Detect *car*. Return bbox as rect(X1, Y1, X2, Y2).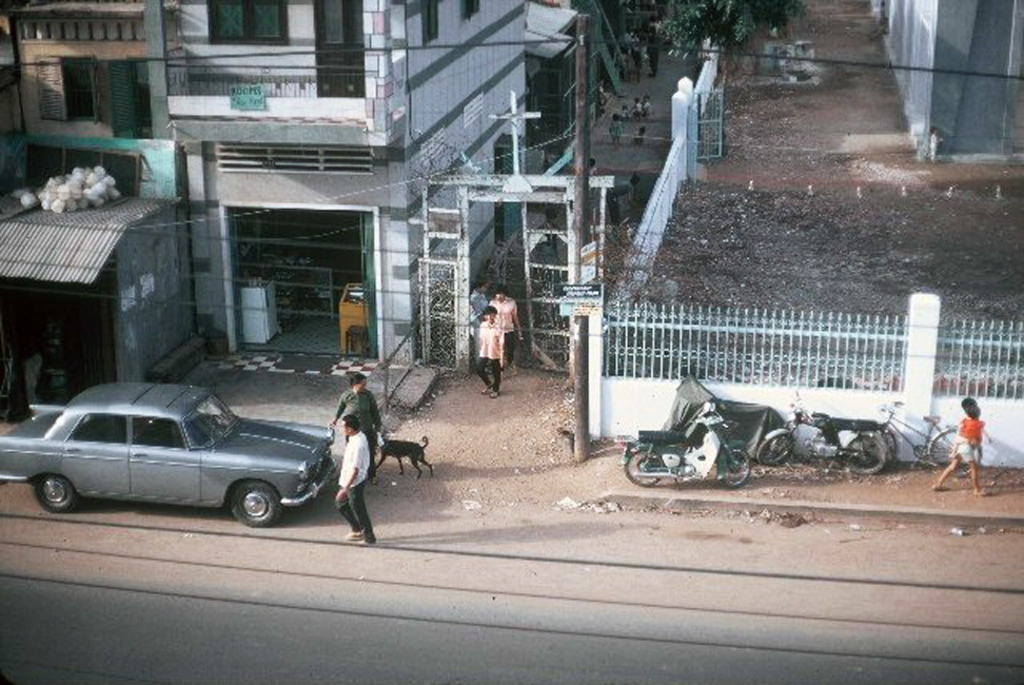
rect(1, 384, 391, 532).
